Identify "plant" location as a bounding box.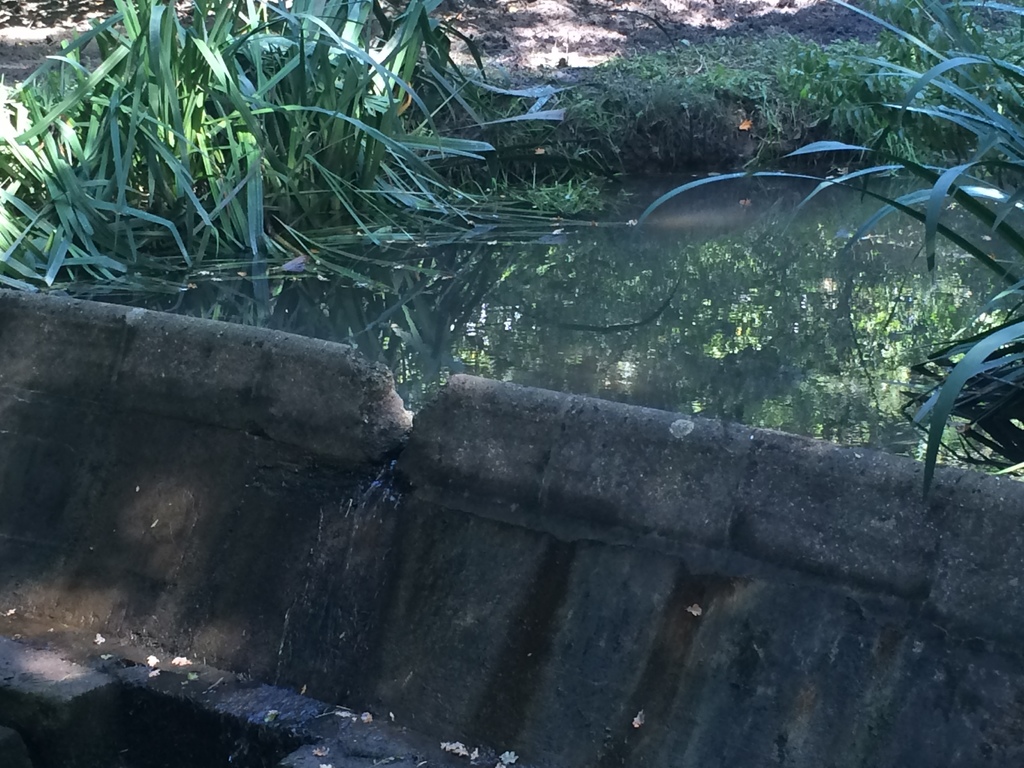
<bbox>631, 0, 1023, 506</bbox>.
